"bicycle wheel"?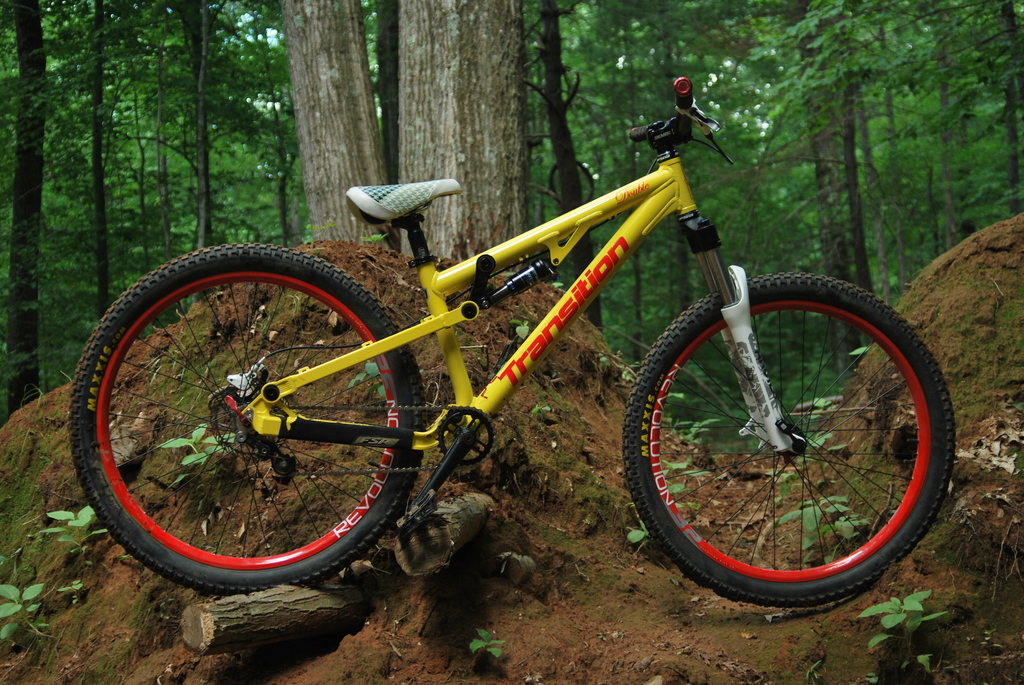
[left=95, top=260, right=412, bottom=595]
